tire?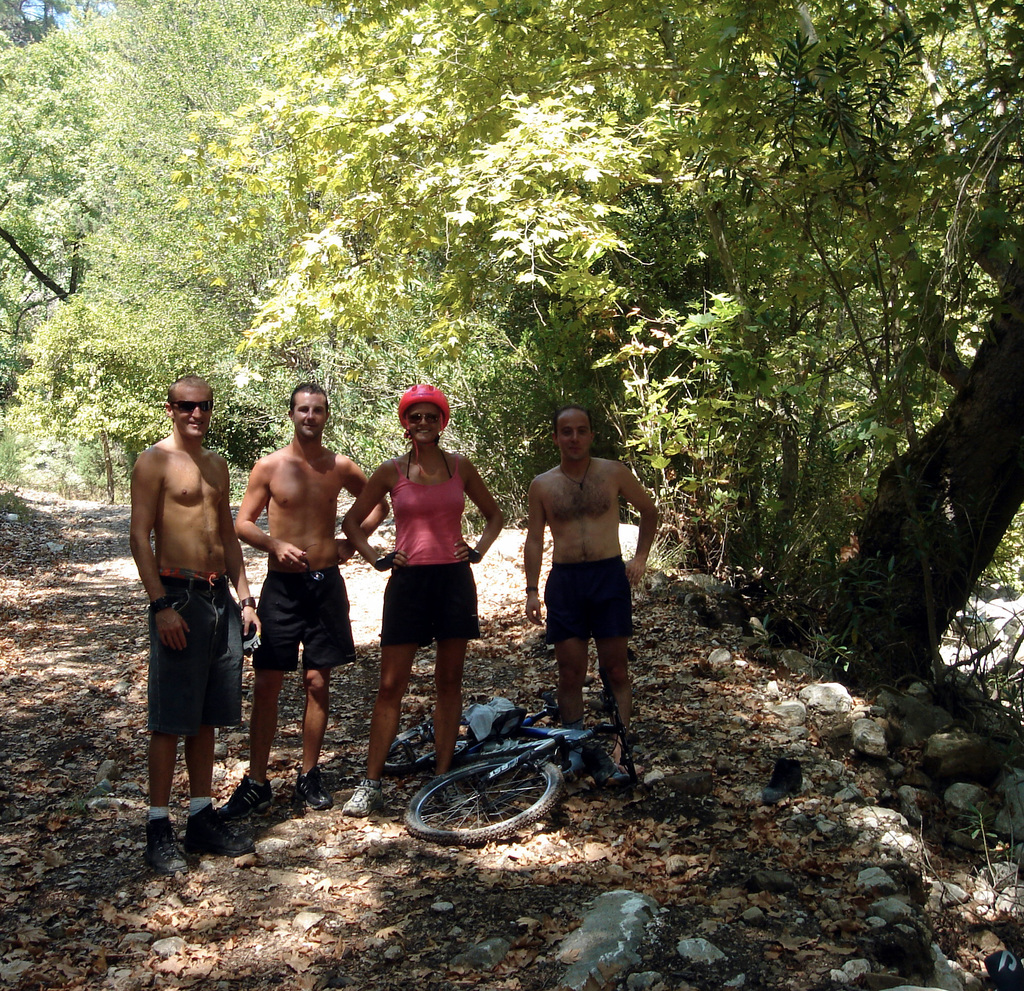
(x1=378, y1=716, x2=461, y2=780)
